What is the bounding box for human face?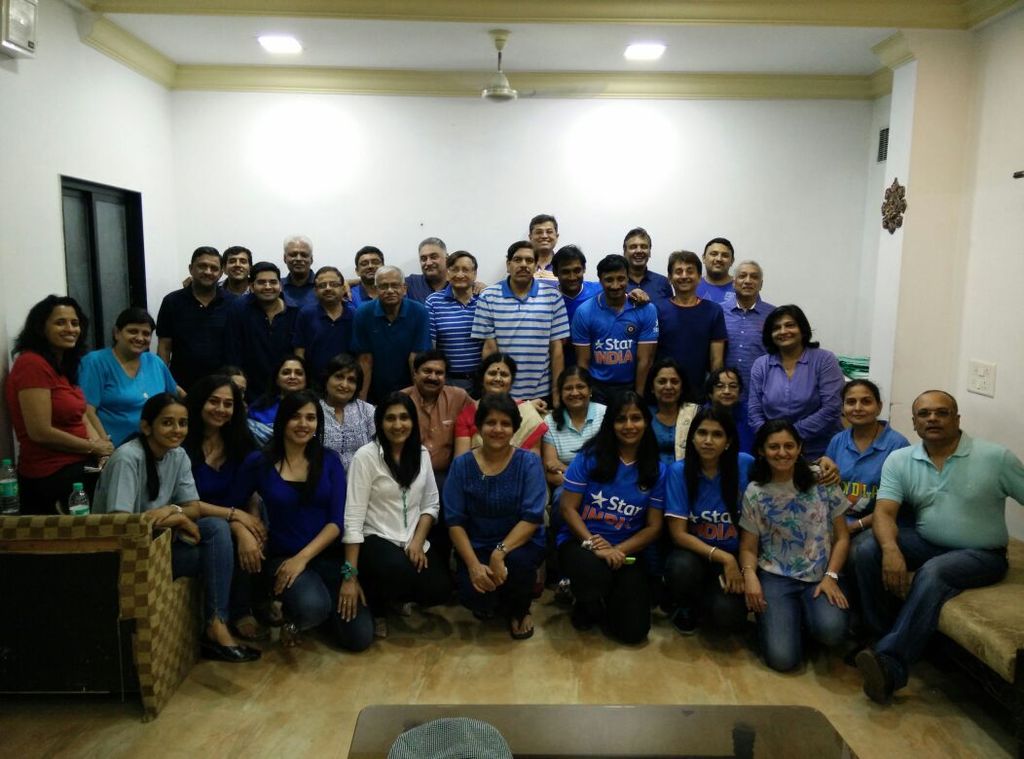
l=614, t=402, r=645, b=445.
